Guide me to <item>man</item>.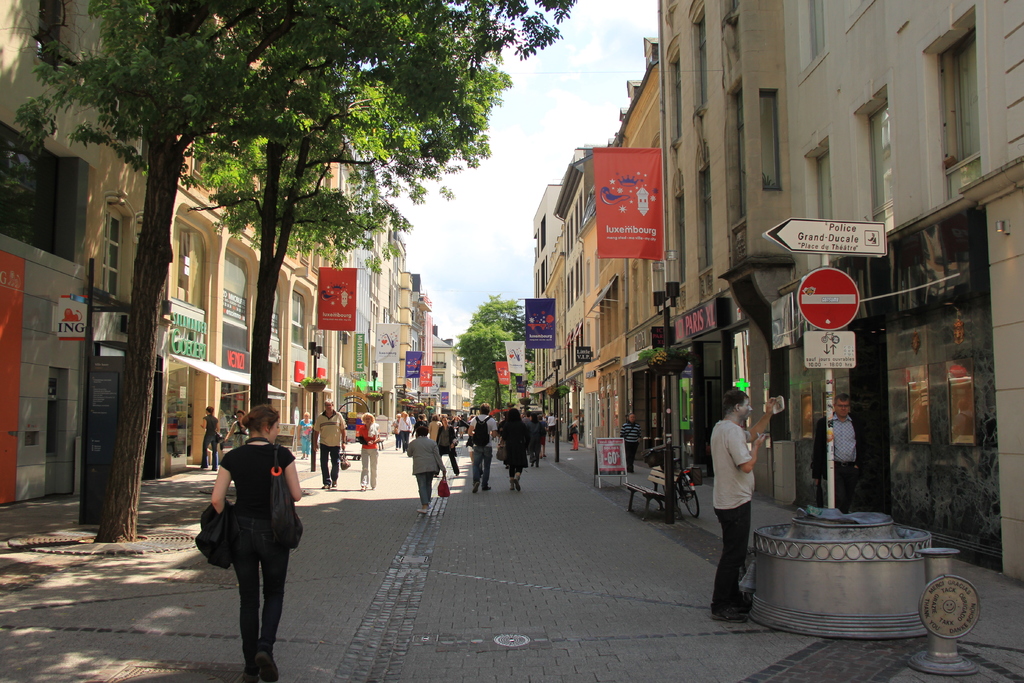
Guidance: x1=618, y1=413, x2=643, y2=473.
